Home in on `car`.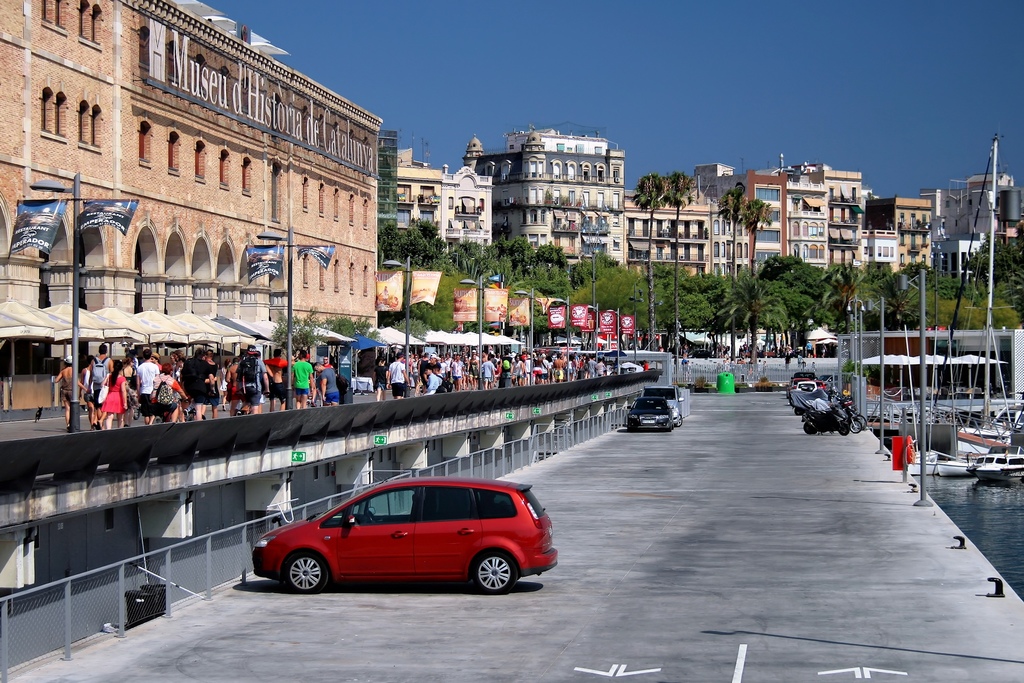
Homed in at (794, 379, 817, 394).
